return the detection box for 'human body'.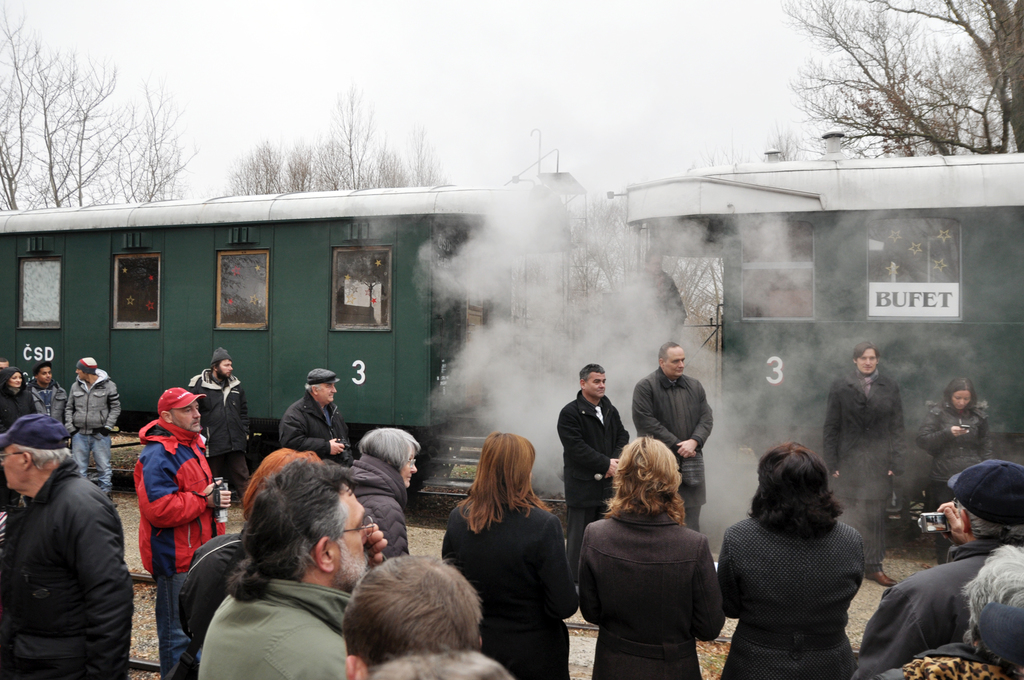
{"left": 195, "top": 571, "right": 355, "bottom": 679}.
